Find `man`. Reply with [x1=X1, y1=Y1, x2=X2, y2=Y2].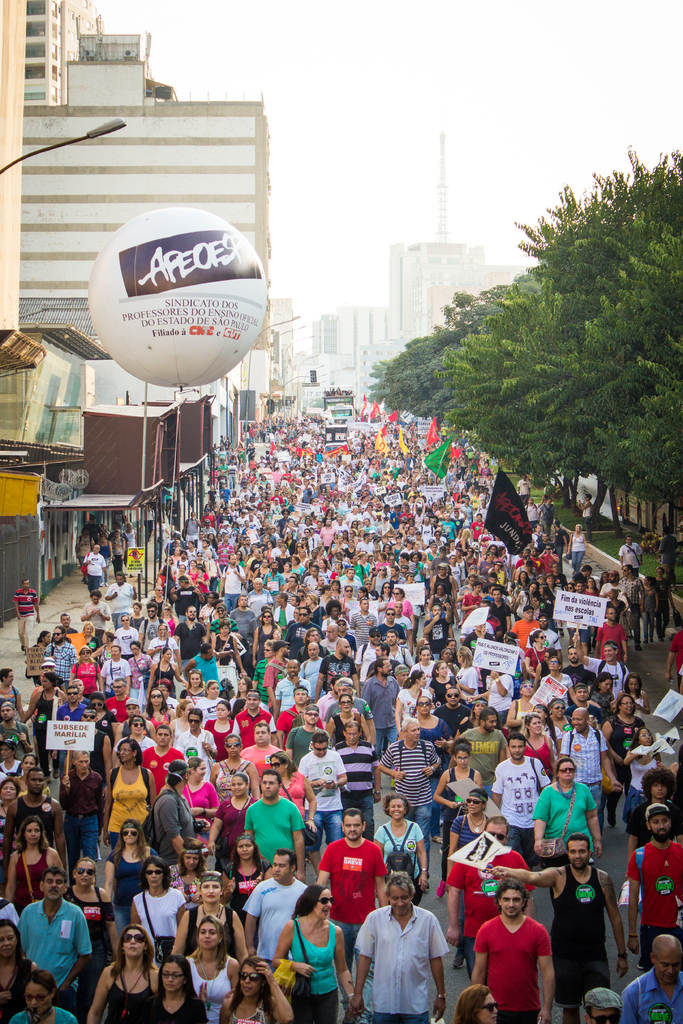
[x1=558, y1=707, x2=622, y2=809].
